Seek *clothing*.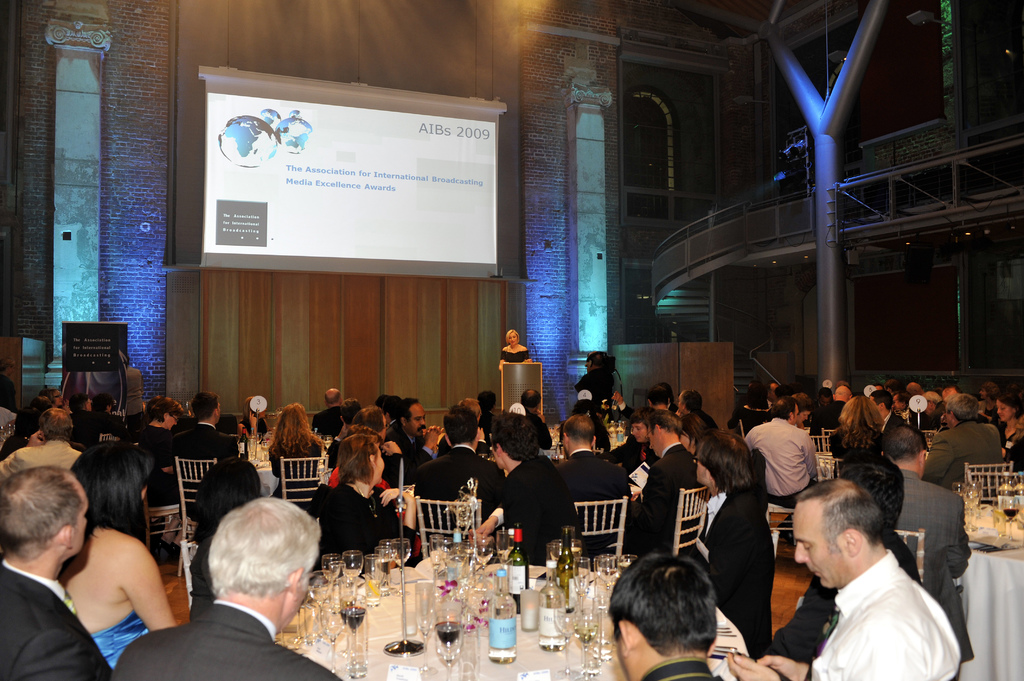
0:556:115:677.
